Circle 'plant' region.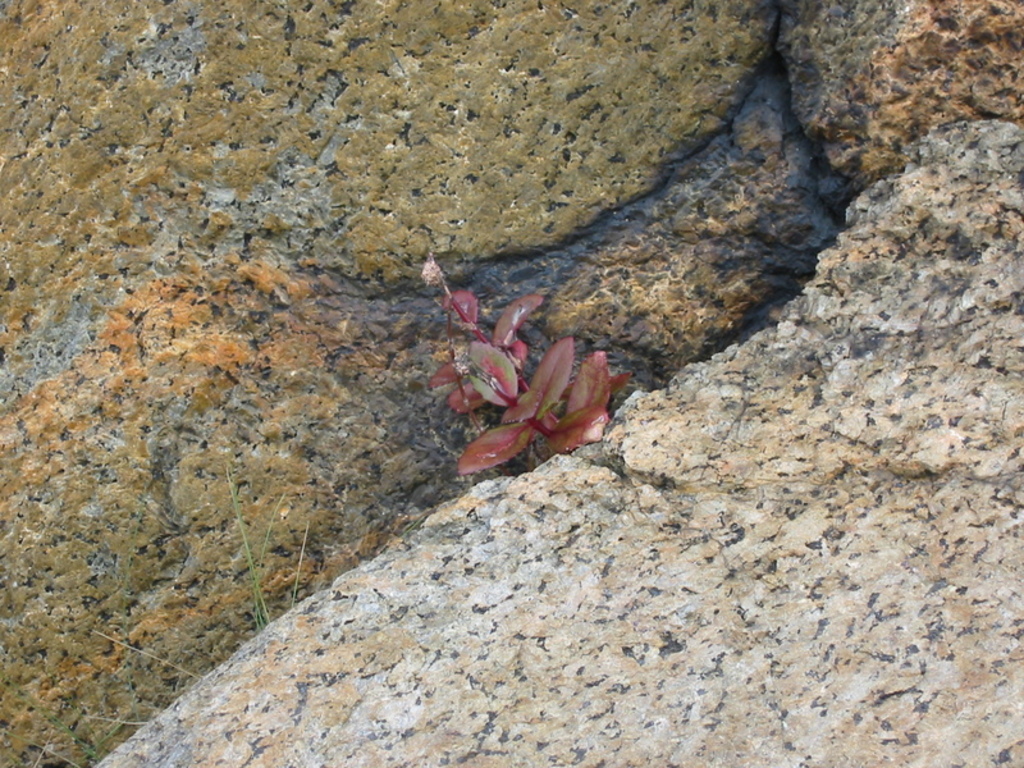
Region: rect(0, 466, 306, 767).
